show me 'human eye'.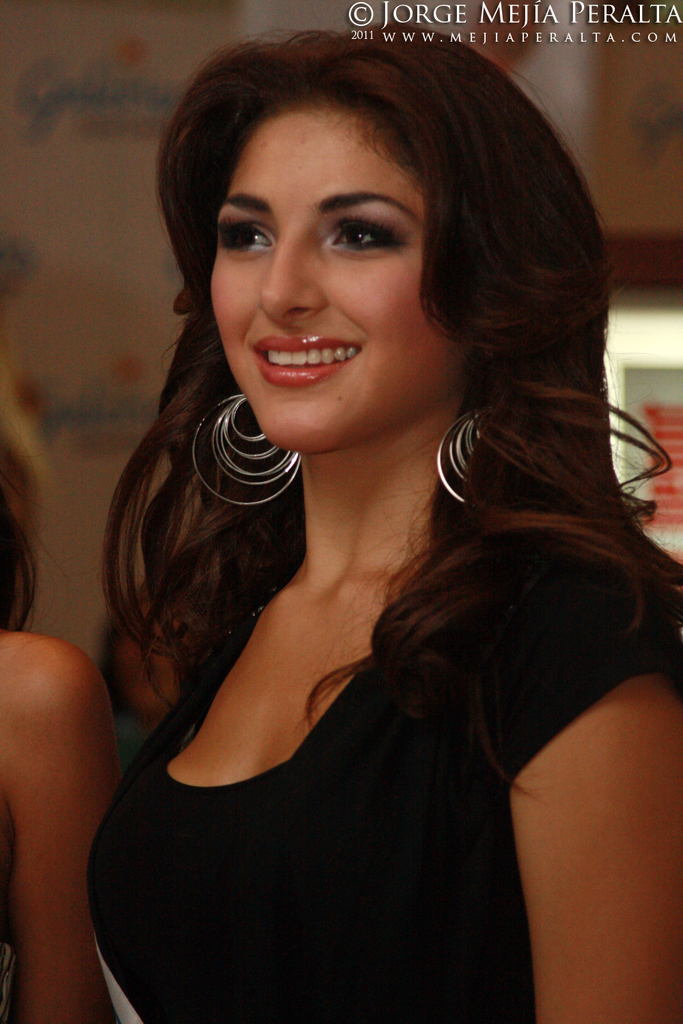
'human eye' is here: [214,210,278,259].
